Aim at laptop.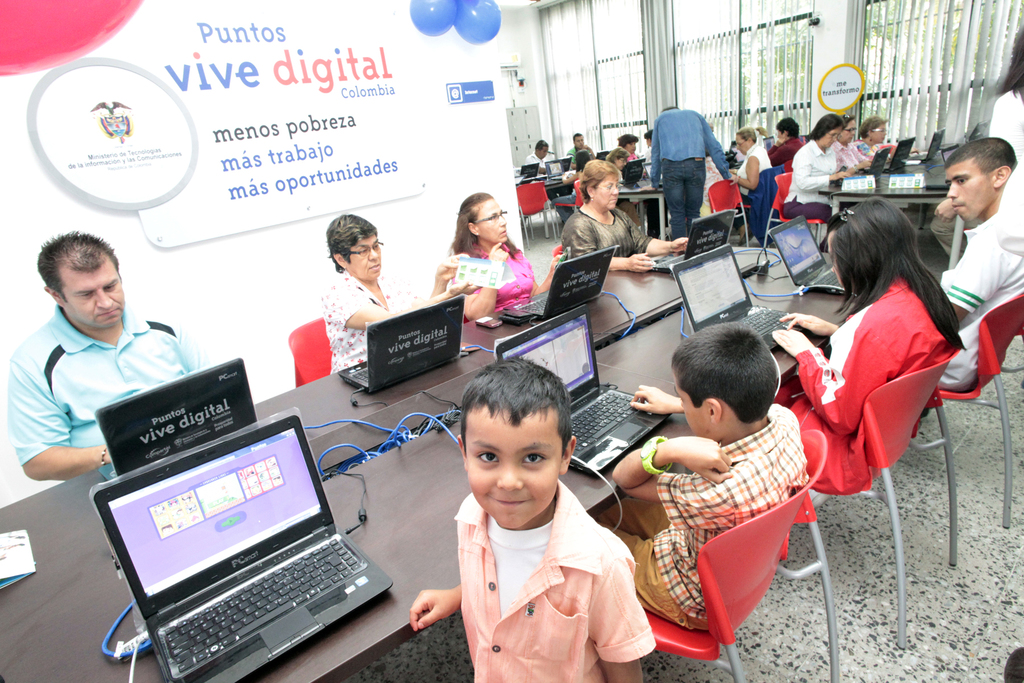
Aimed at {"left": 504, "top": 245, "right": 618, "bottom": 320}.
